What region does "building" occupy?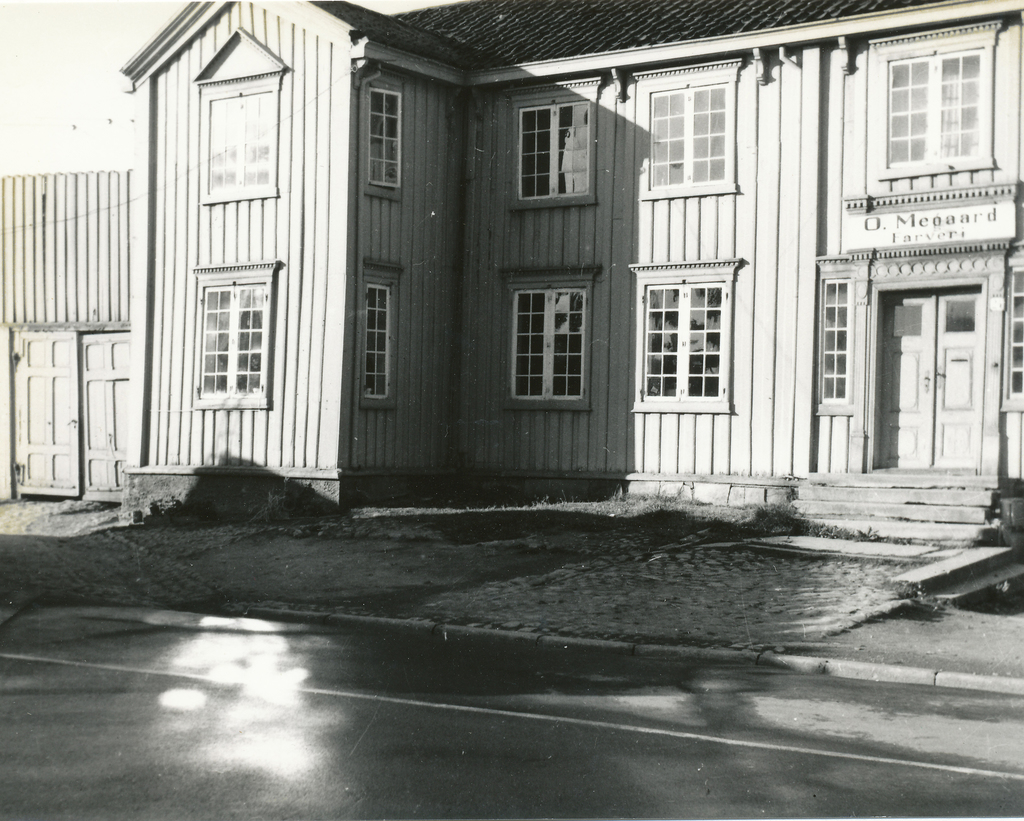
0/0/1023/600.
